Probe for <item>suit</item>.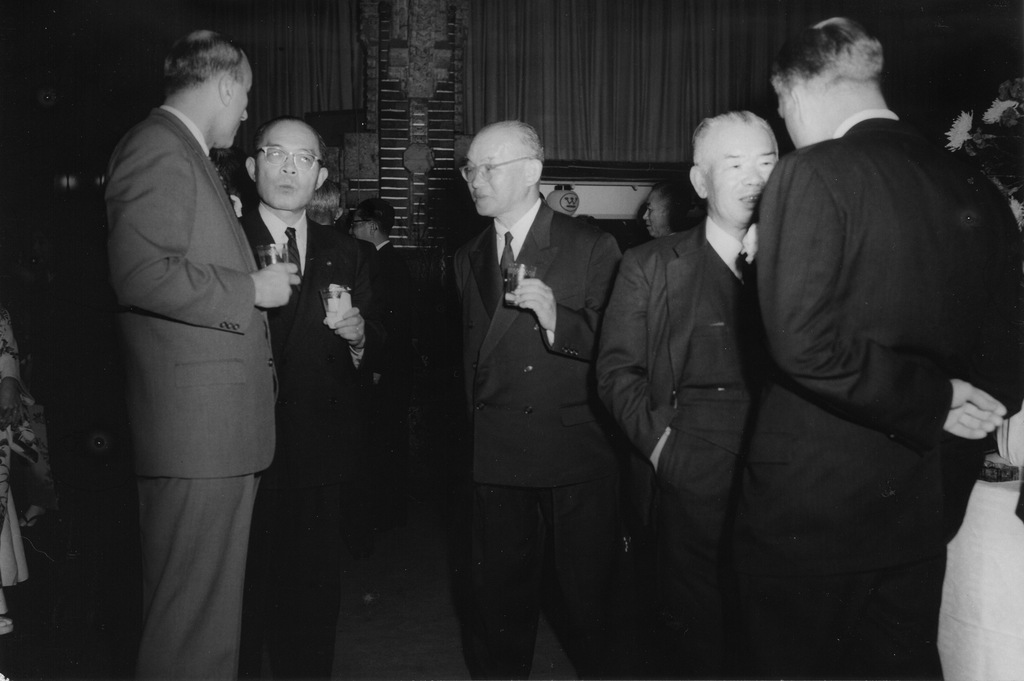
Probe result: locate(433, 194, 614, 680).
